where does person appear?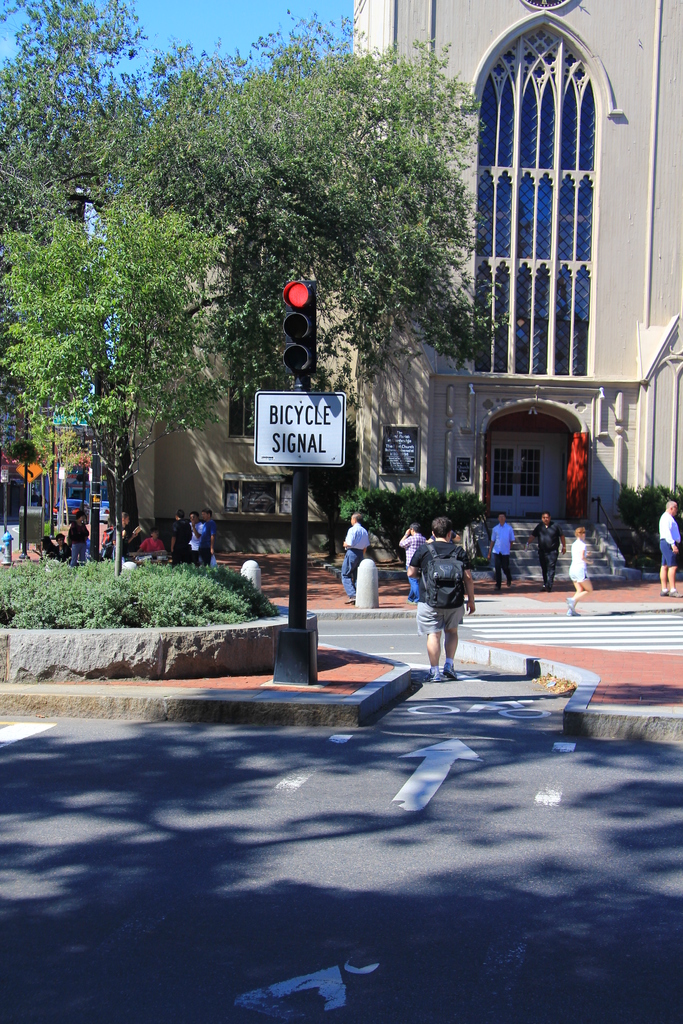
Appears at select_region(565, 523, 604, 618).
